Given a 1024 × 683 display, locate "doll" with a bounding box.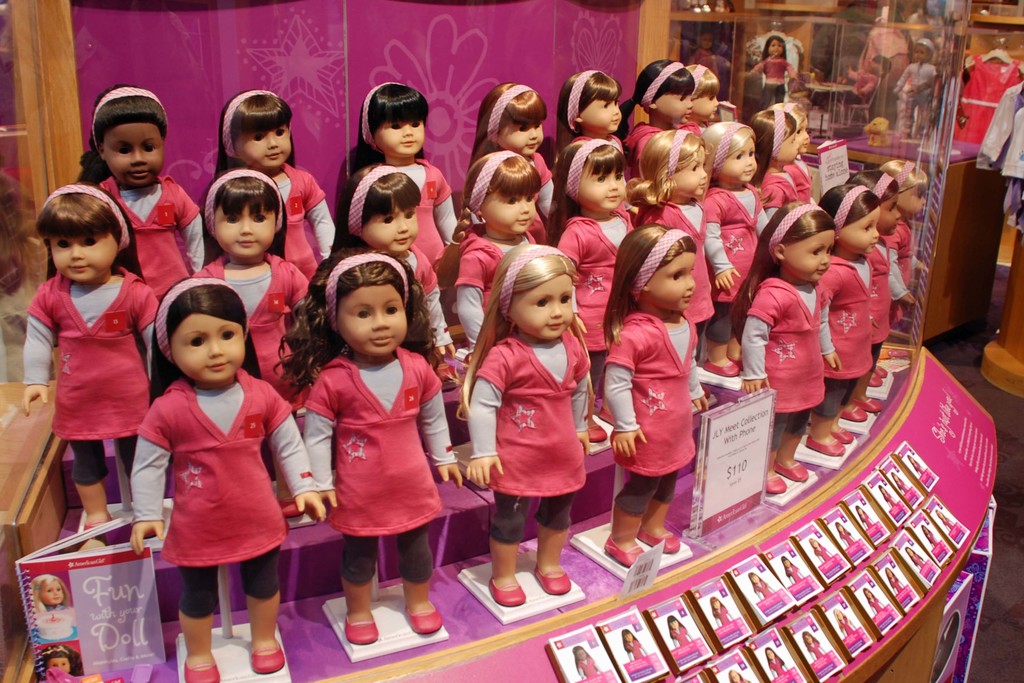
Located: 767/645/788/680.
